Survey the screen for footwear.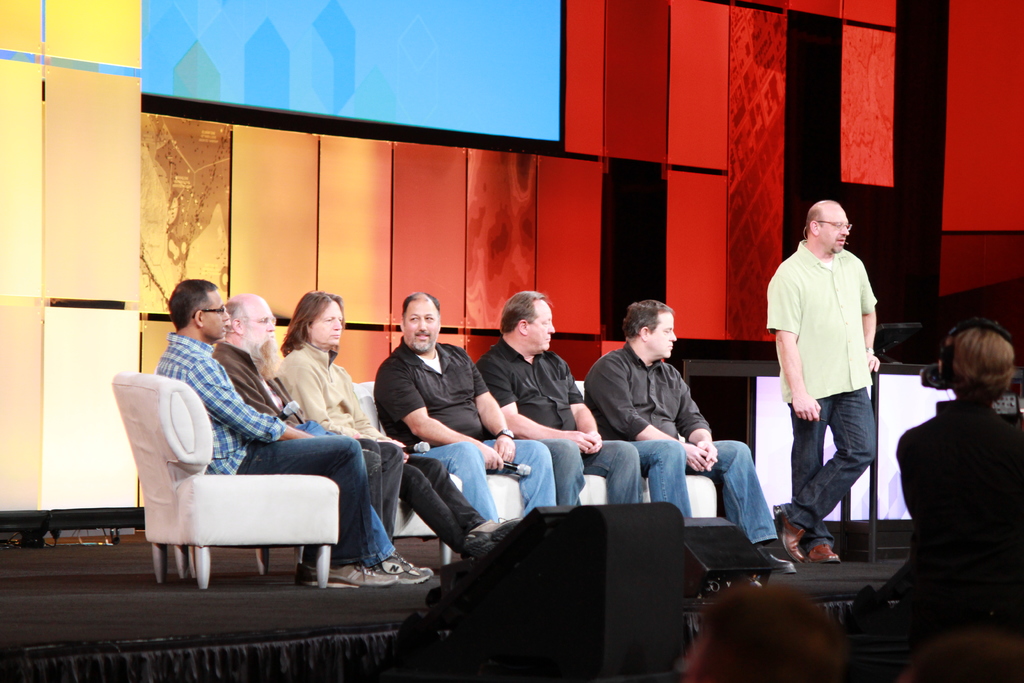
Survey found: bbox=(776, 500, 805, 561).
